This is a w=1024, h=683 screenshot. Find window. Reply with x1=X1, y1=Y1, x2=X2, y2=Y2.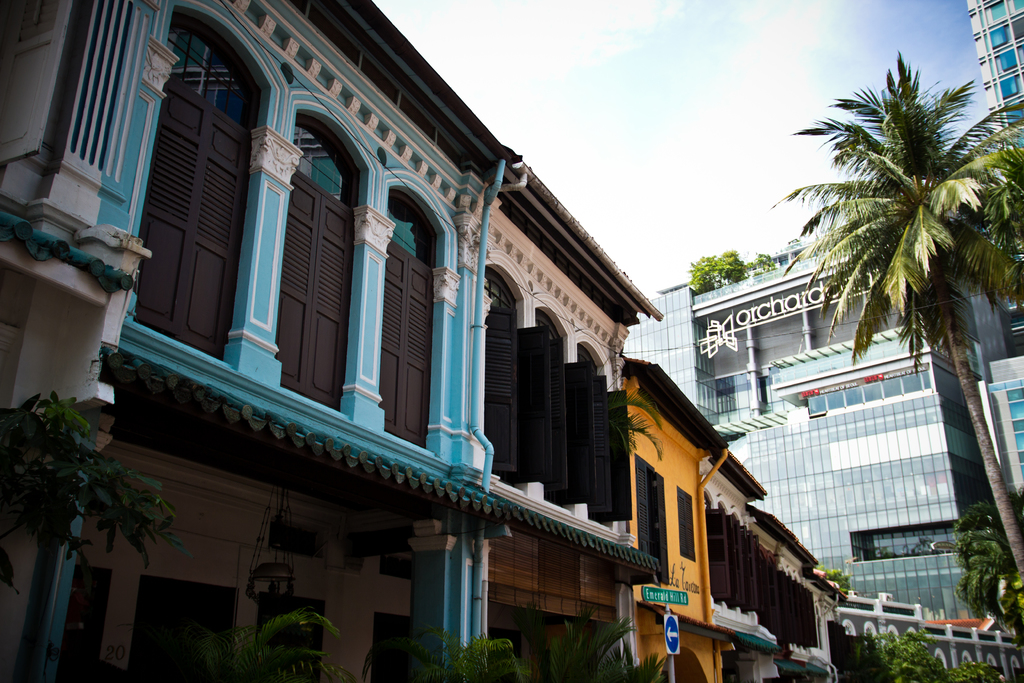
x1=541, y1=348, x2=586, y2=514.
